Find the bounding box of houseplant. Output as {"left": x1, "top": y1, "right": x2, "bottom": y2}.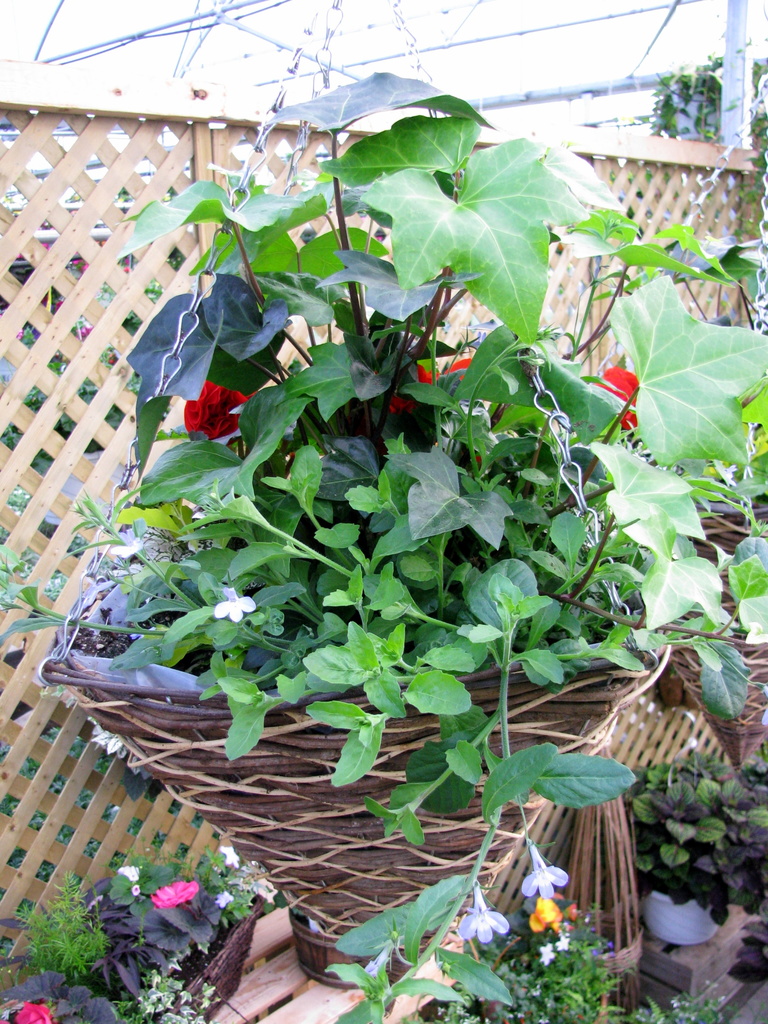
{"left": 447, "top": 900, "right": 727, "bottom": 1023}.
